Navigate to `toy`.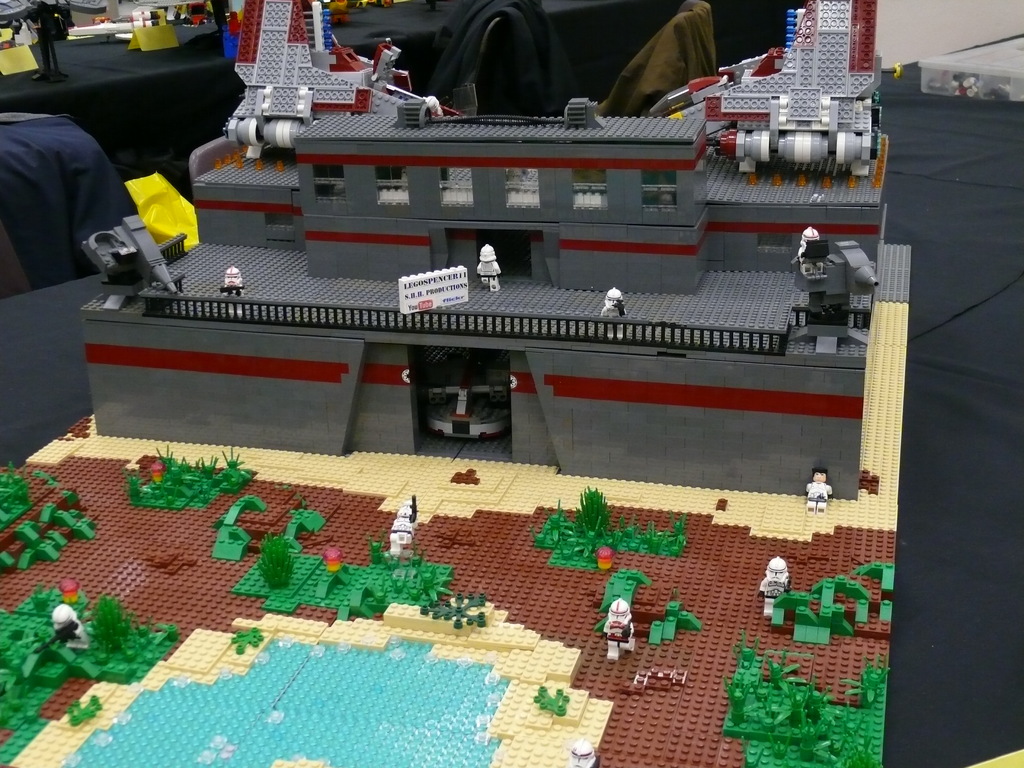
Navigation target: (0, 490, 103, 566).
